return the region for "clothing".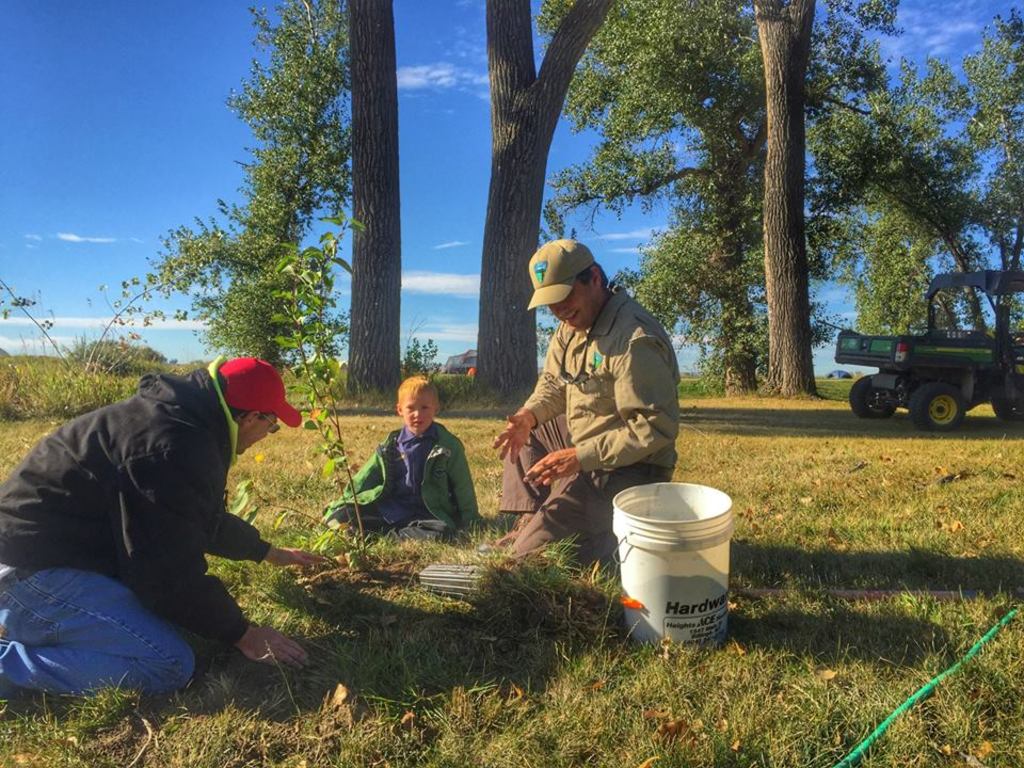
bbox(315, 422, 477, 535).
